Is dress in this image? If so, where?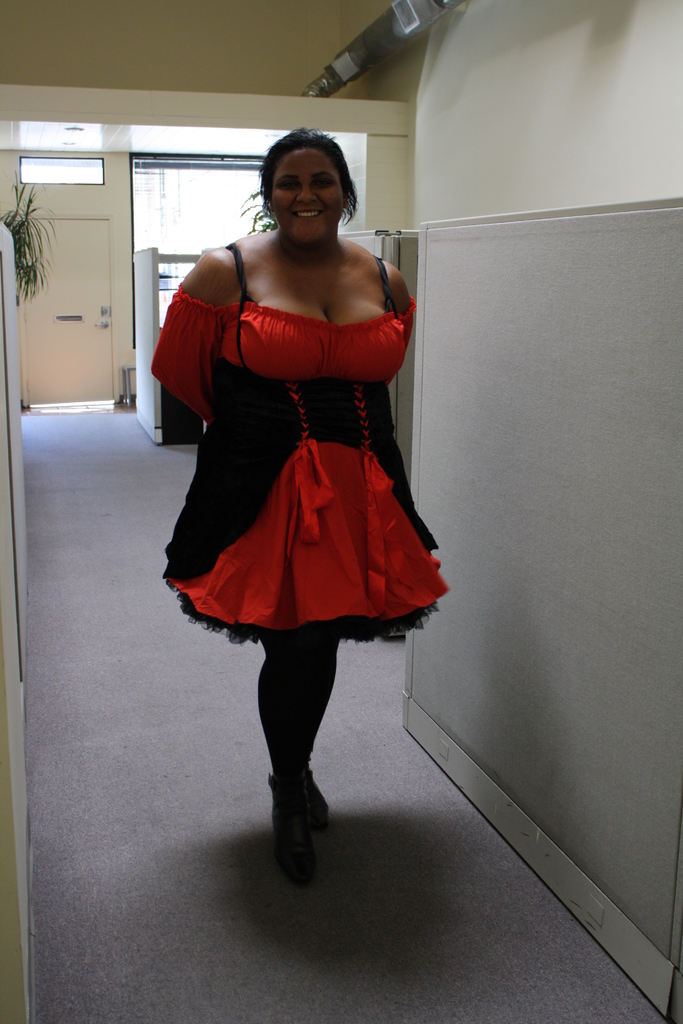
Yes, at x1=148, y1=242, x2=460, y2=646.
